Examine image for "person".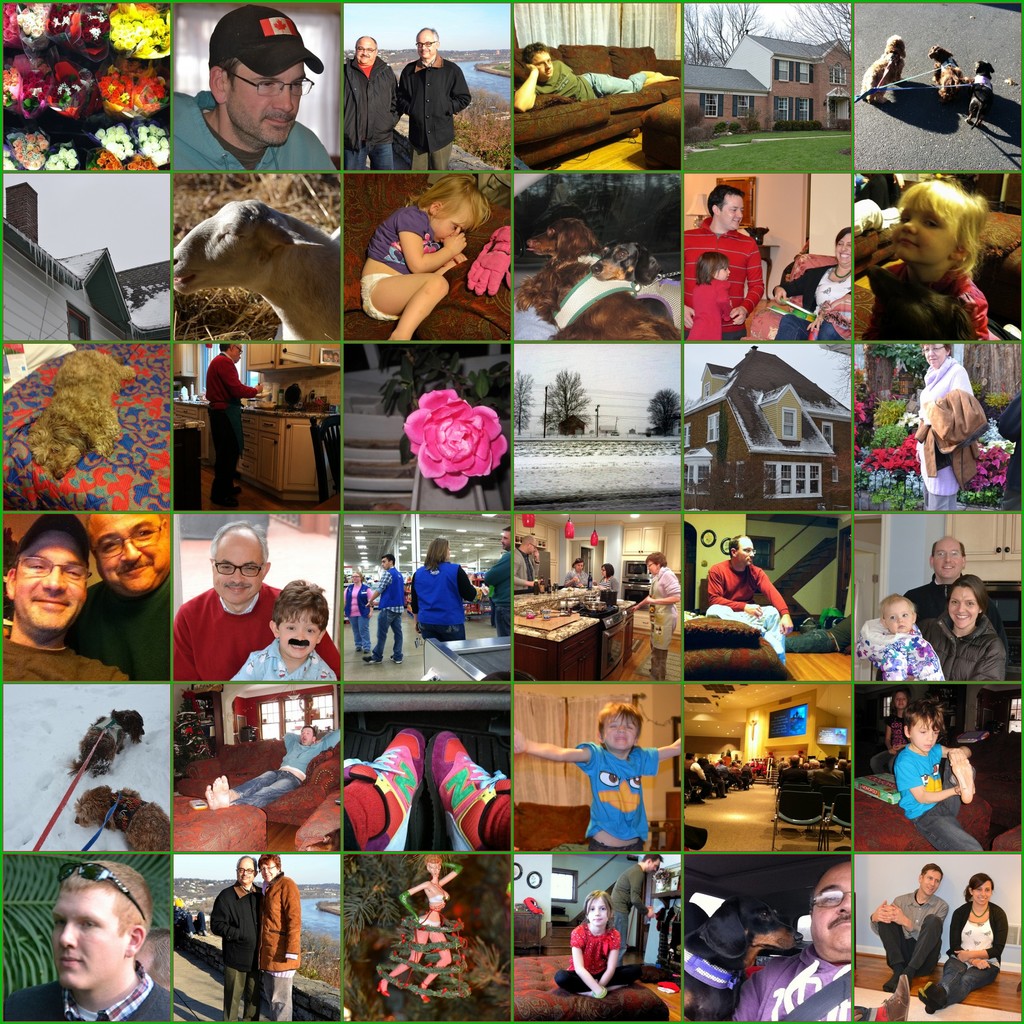
Examination result: [x1=73, y1=514, x2=171, y2=689].
